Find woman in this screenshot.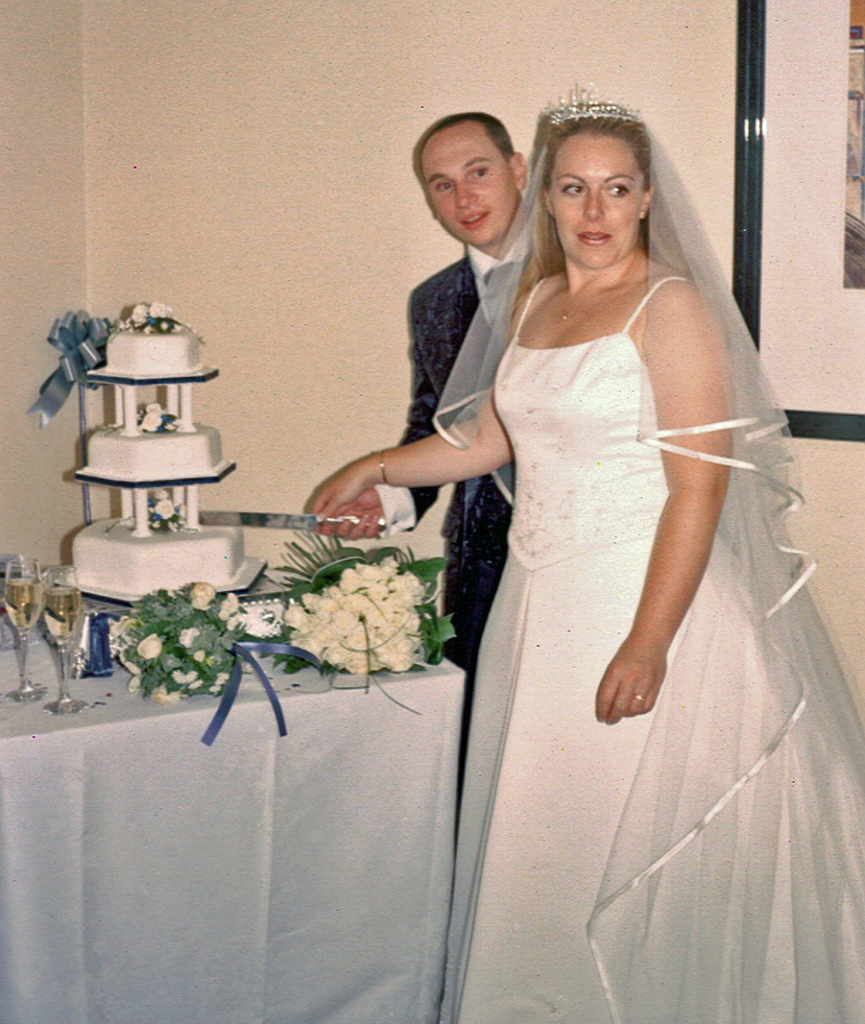
The bounding box for woman is [left=309, top=78, right=864, bottom=1023].
